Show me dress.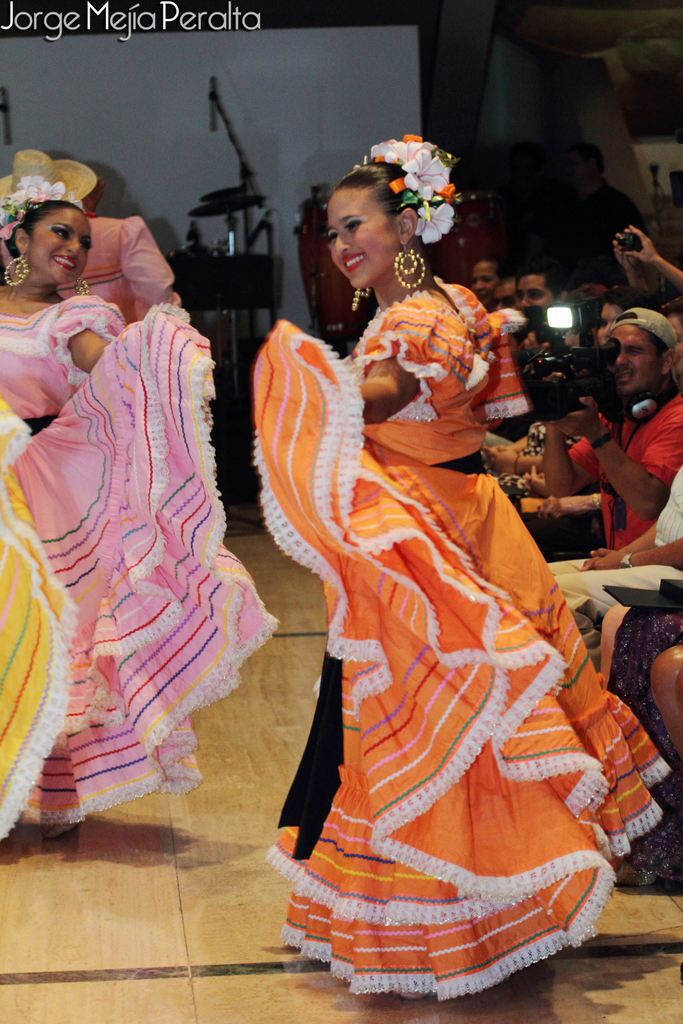
dress is here: select_region(23, 237, 263, 807).
